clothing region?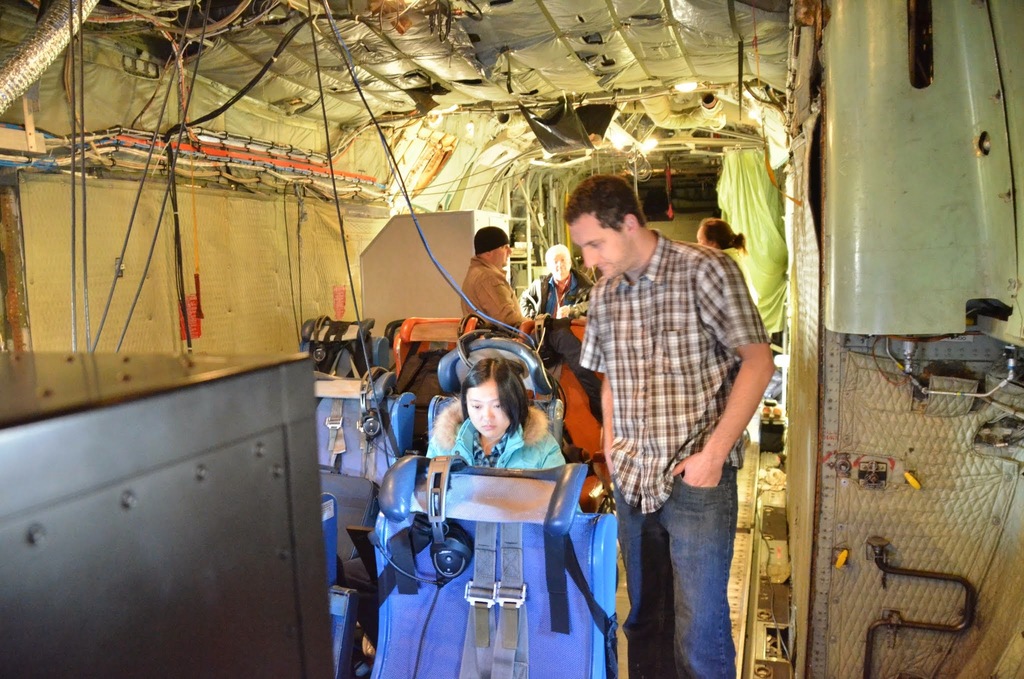
region(575, 225, 771, 678)
